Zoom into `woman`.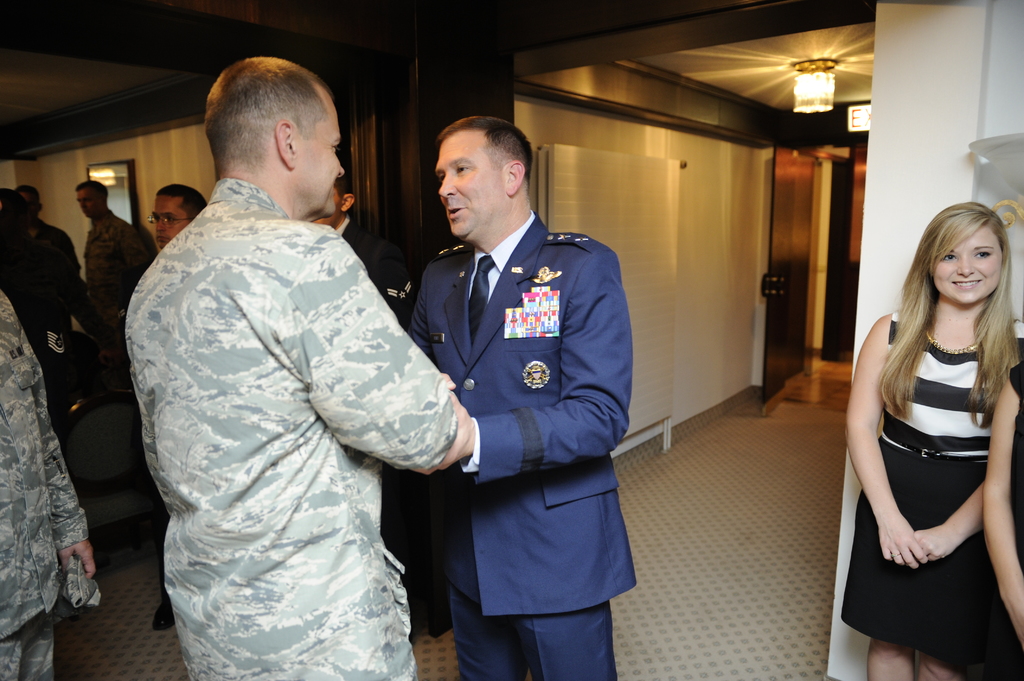
Zoom target: 842, 172, 1015, 678.
